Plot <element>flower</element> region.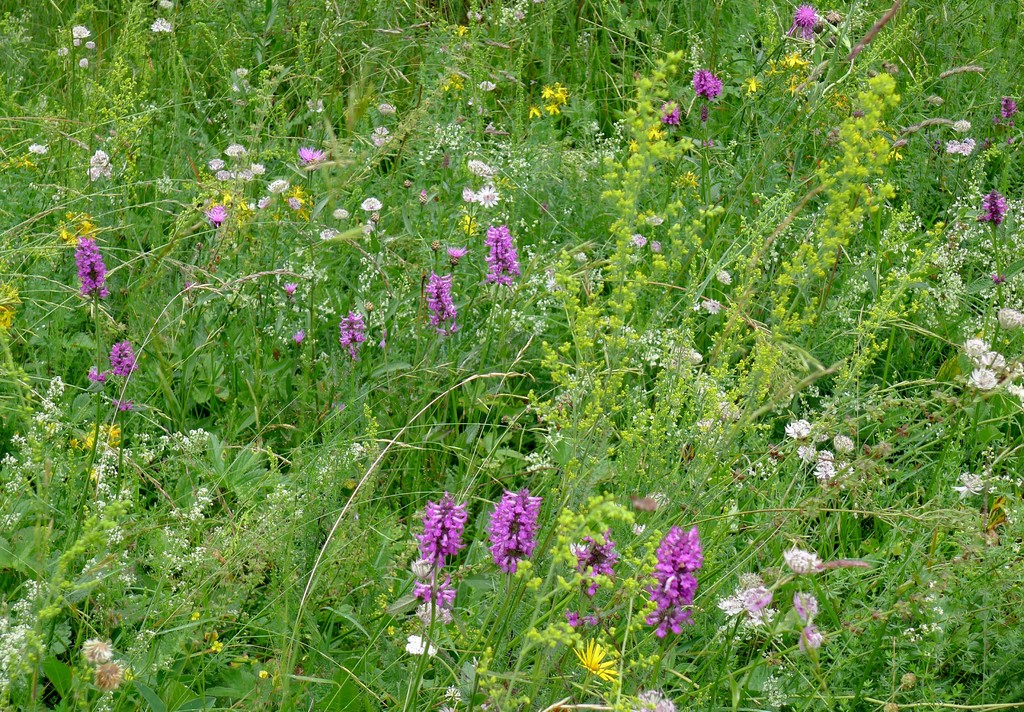
Plotted at [x1=204, y1=158, x2=224, y2=175].
